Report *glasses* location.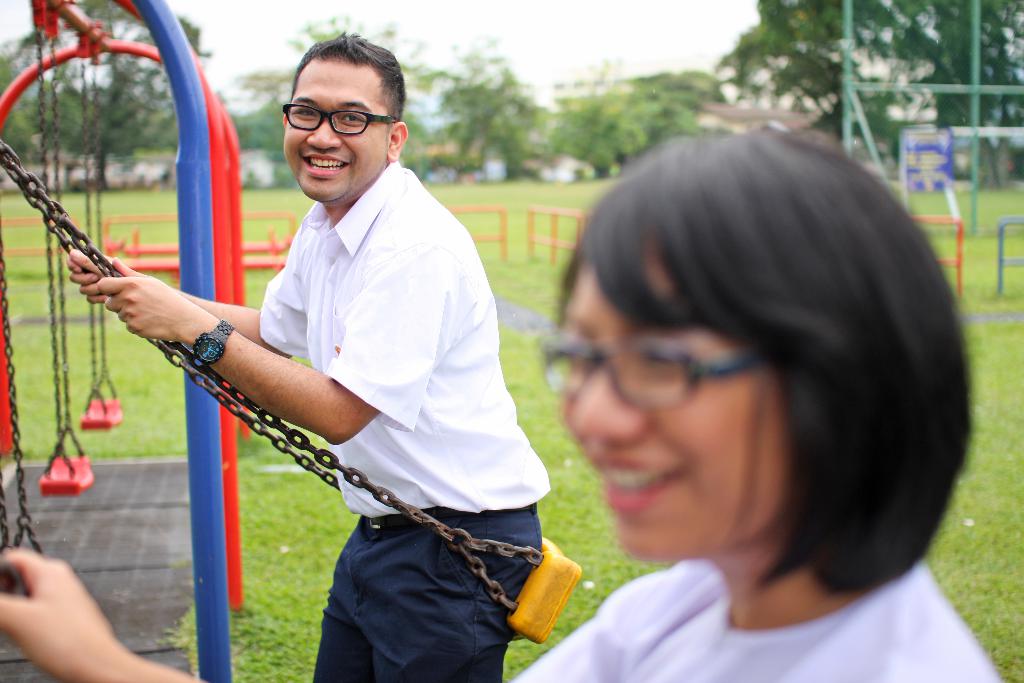
Report: 527 341 767 400.
